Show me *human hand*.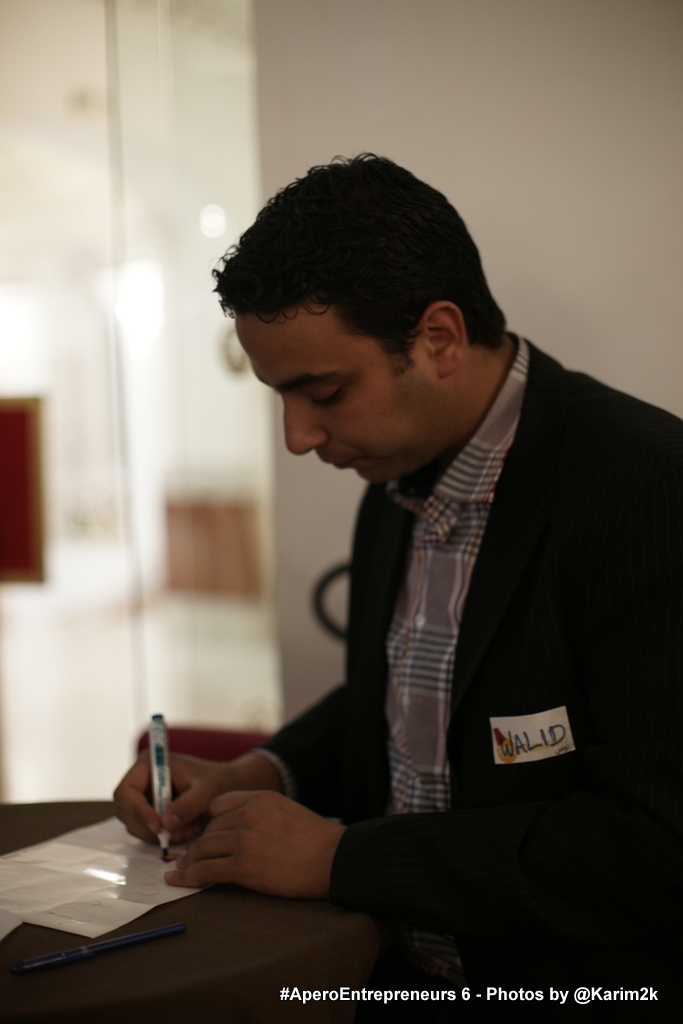
*human hand* is here: [x1=105, y1=746, x2=234, y2=852].
